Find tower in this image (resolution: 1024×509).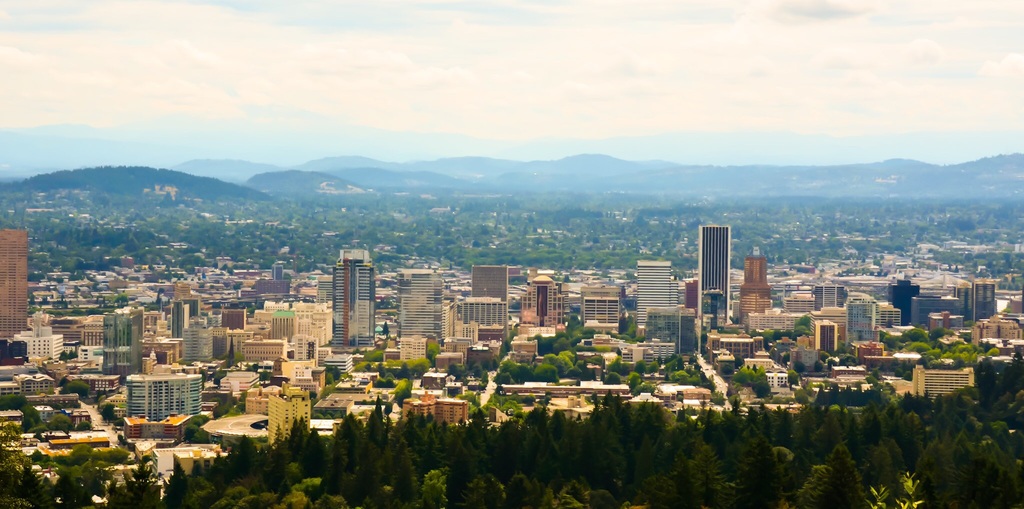
[x1=698, y1=220, x2=732, y2=334].
